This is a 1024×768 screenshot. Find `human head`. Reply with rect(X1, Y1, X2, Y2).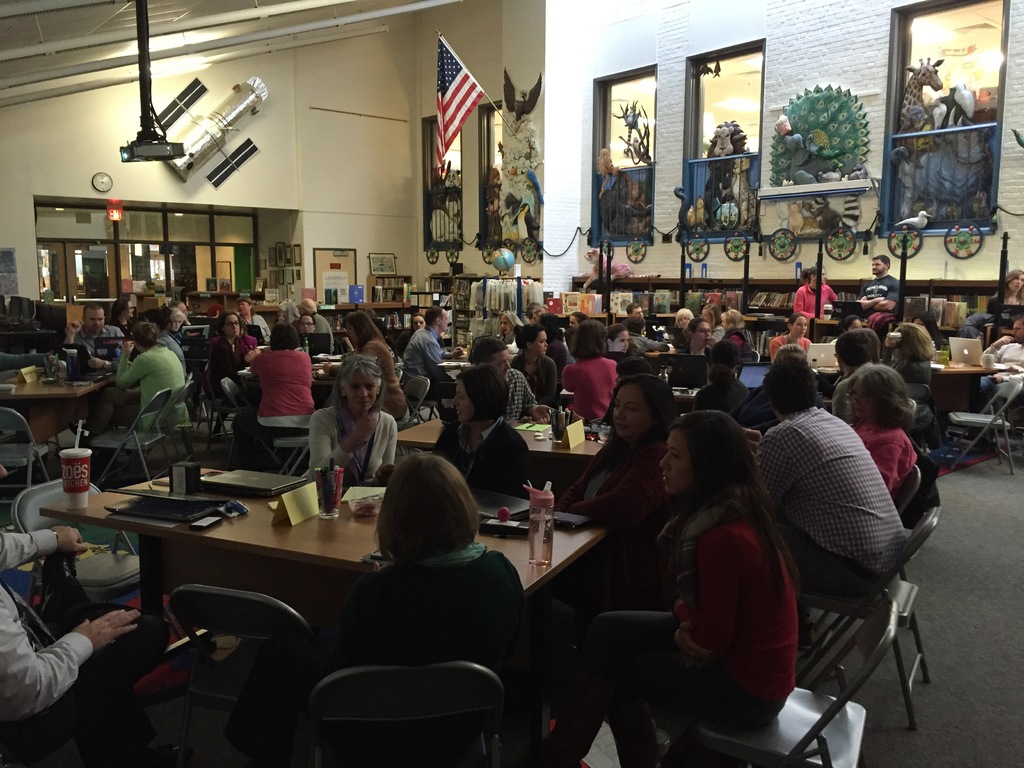
rect(616, 360, 655, 378).
